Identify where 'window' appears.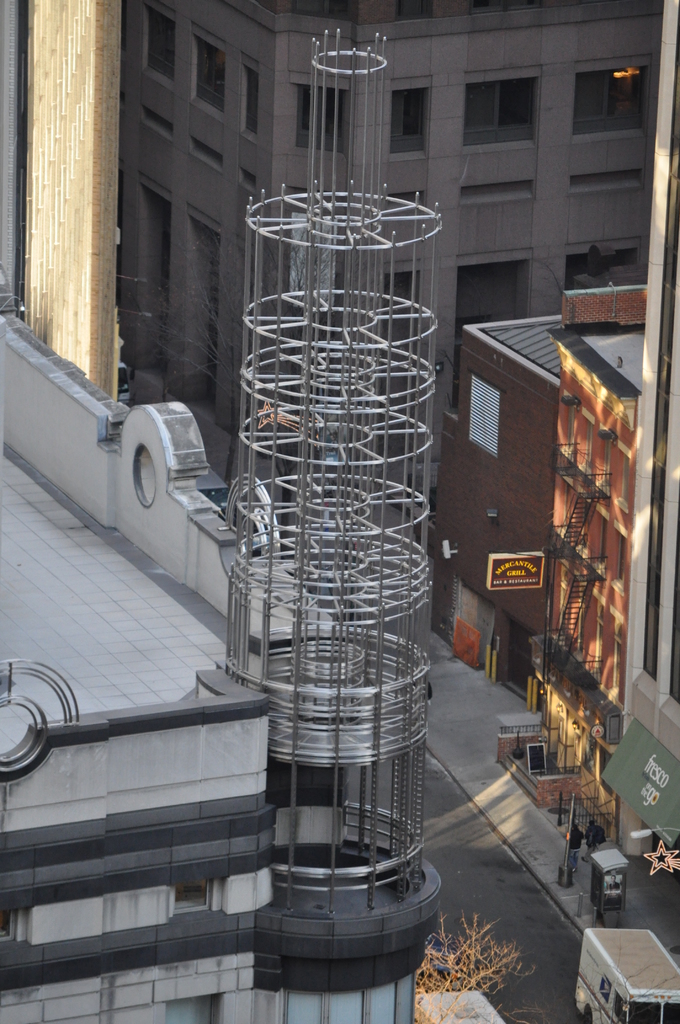
Appears at 589/42/647/143.
